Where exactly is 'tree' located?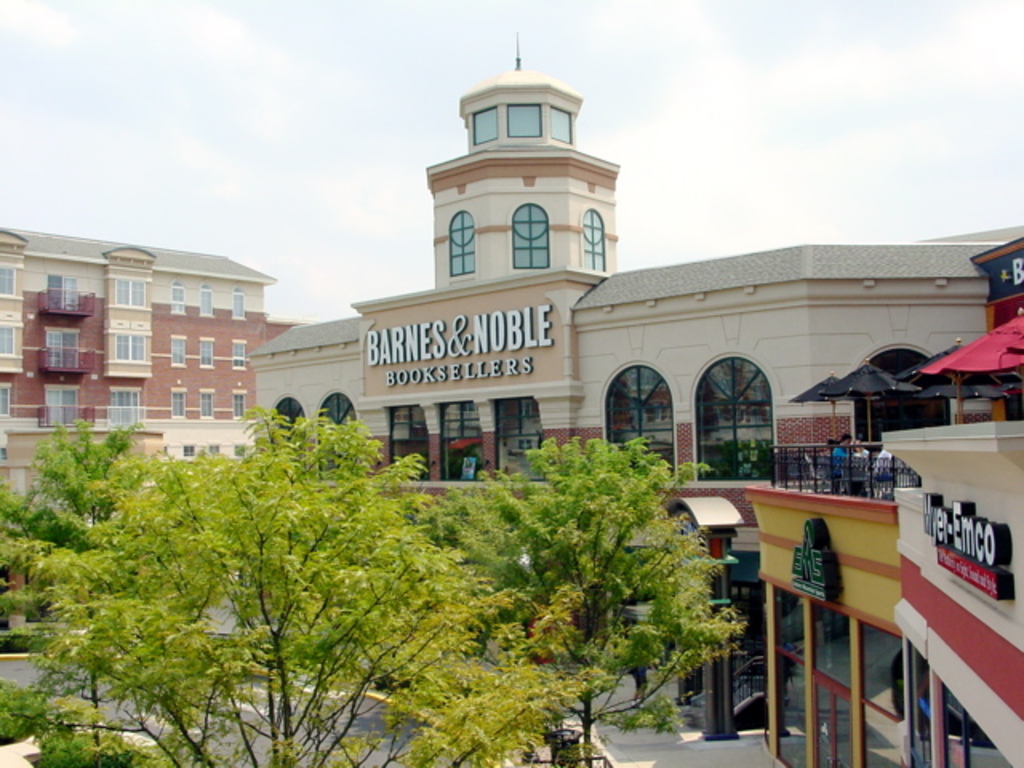
Its bounding box is 8,402,608,766.
